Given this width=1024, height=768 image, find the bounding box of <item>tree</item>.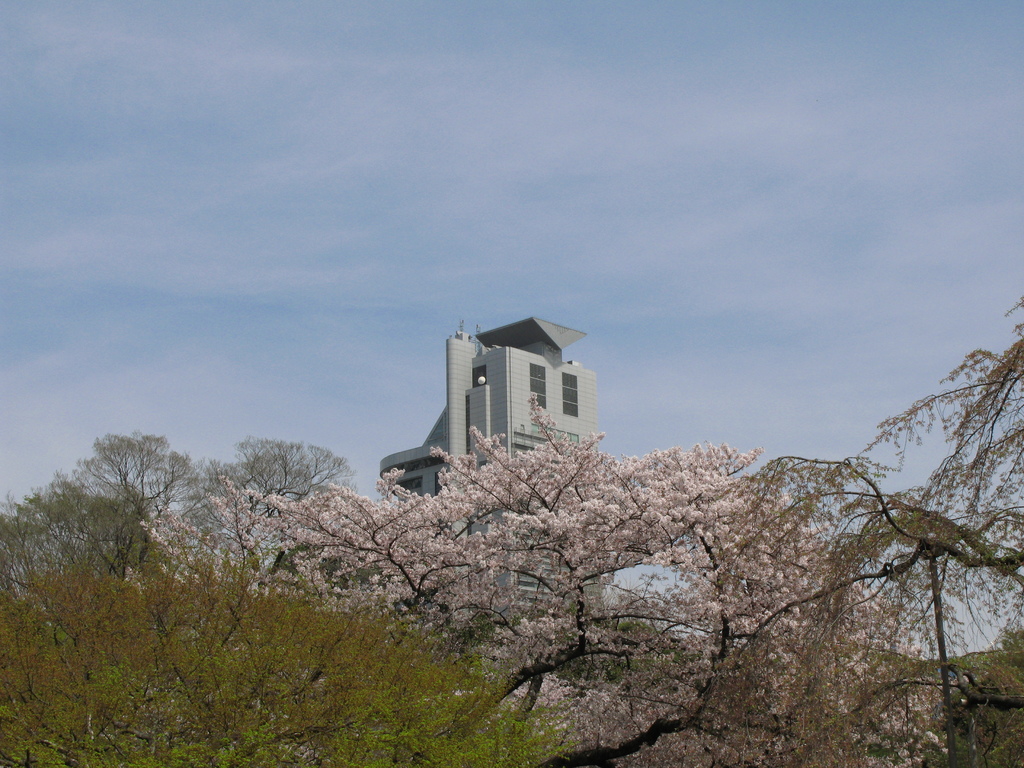
BBox(205, 381, 966, 710).
